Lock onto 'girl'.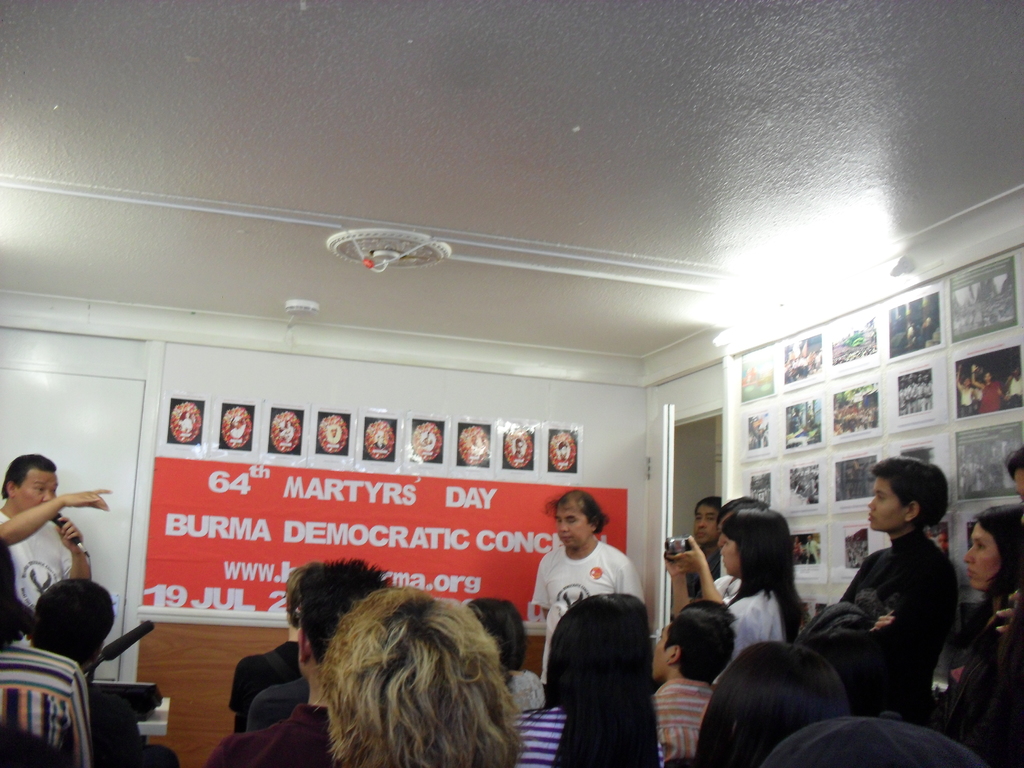
Locked: bbox=(716, 509, 815, 678).
